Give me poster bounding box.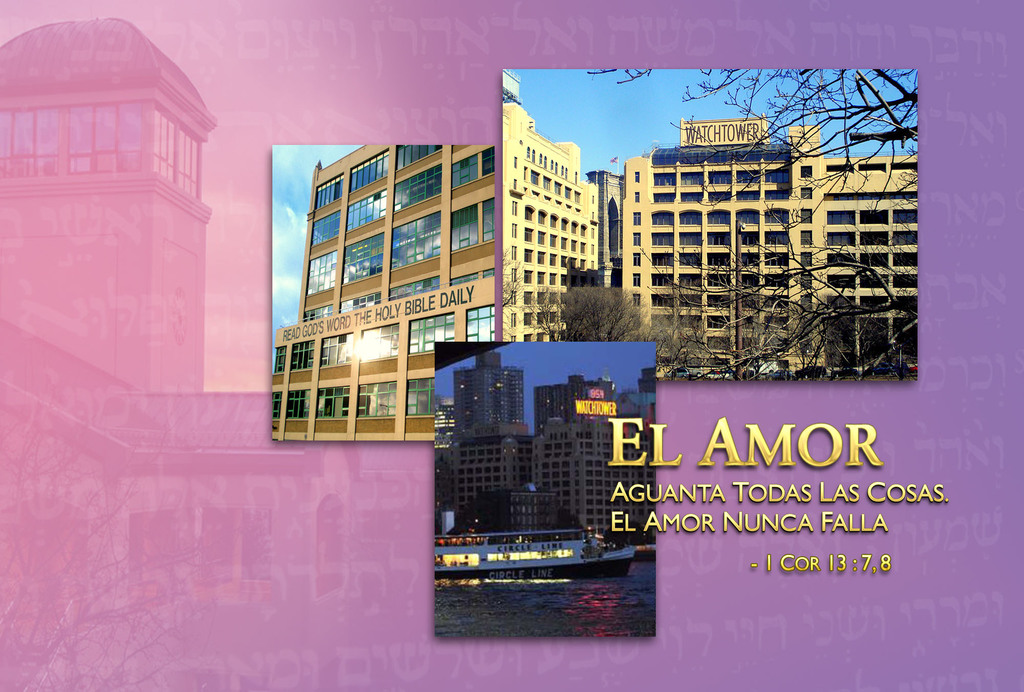
x1=506, y1=62, x2=924, y2=384.
